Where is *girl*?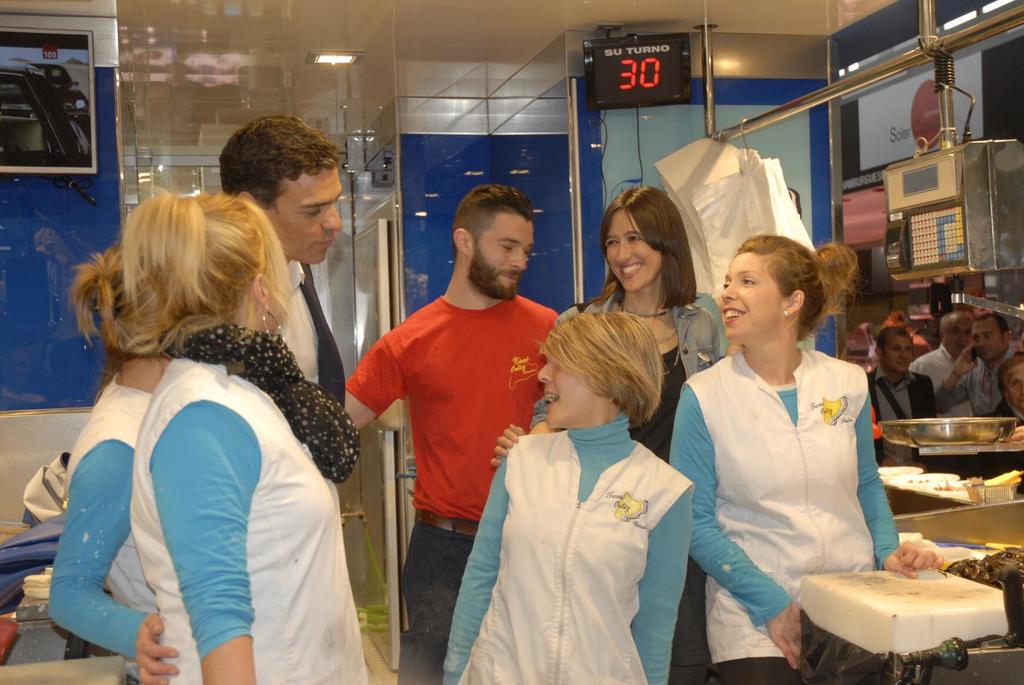
[left=668, top=231, right=950, bottom=684].
